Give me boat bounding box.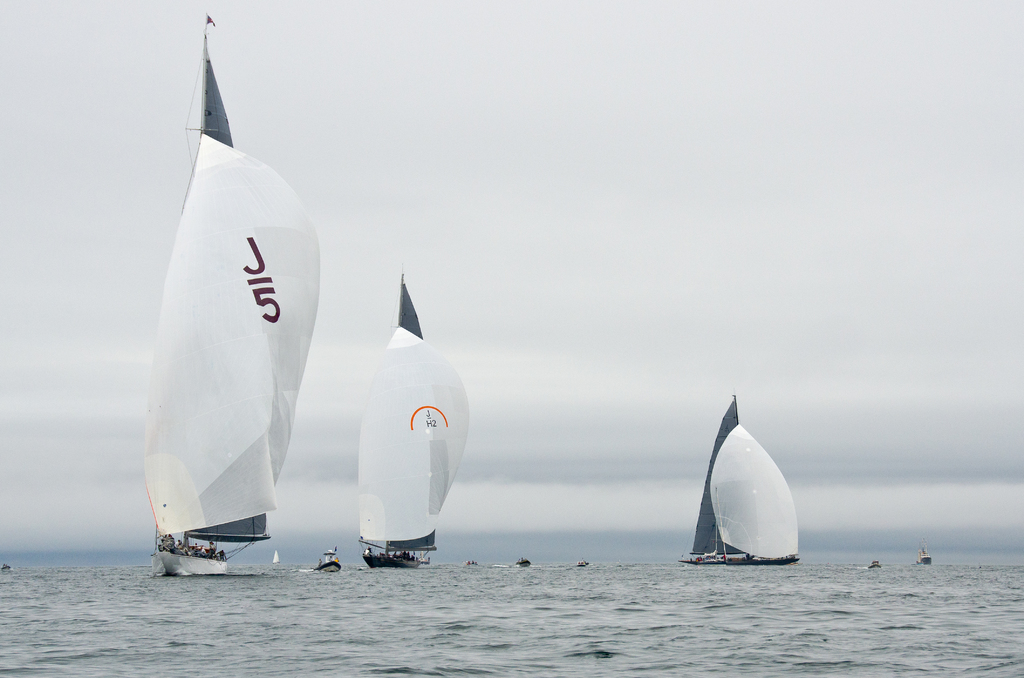
rect(321, 548, 342, 568).
